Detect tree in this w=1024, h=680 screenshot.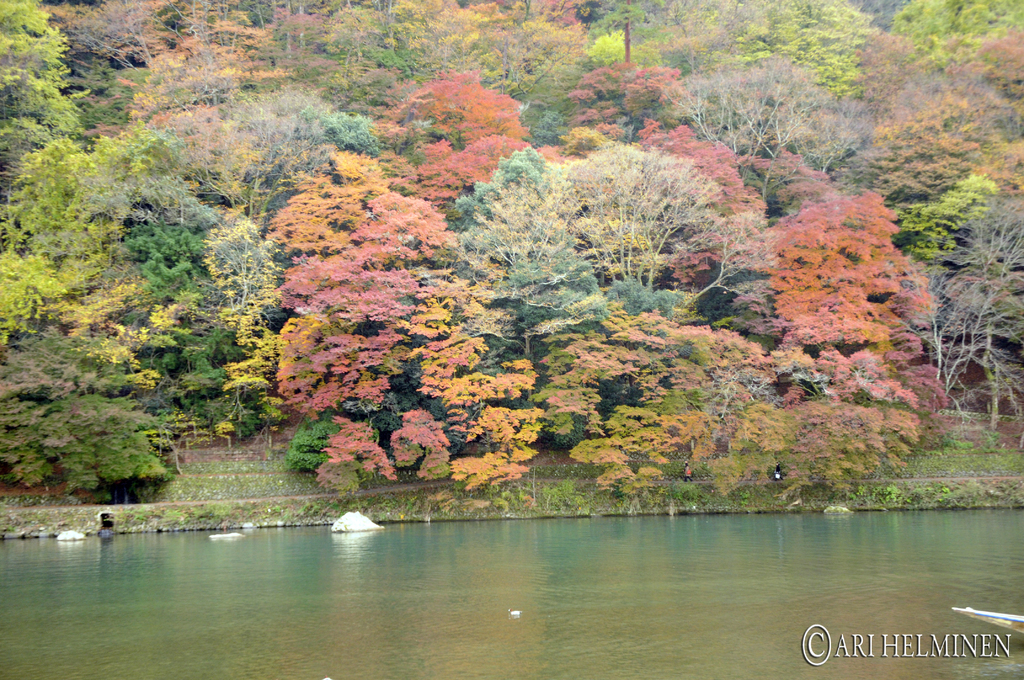
Detection: <region>13, 168, 185, 510</region>.
